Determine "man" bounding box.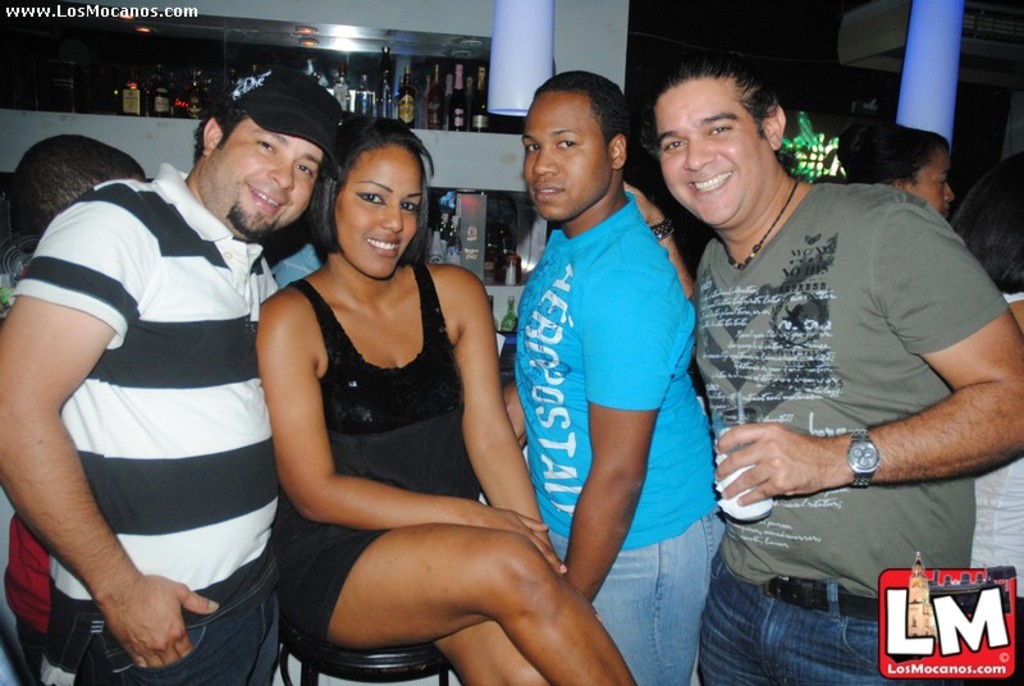
Determined: box=[618, 52, 1023, 685].
